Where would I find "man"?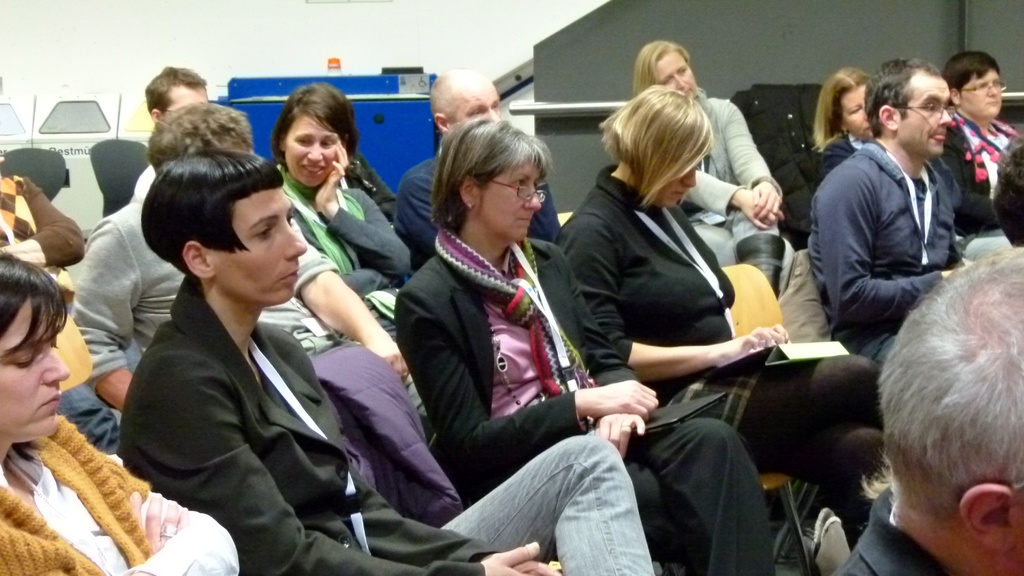
At bbox(0, 152, 121, 452).
